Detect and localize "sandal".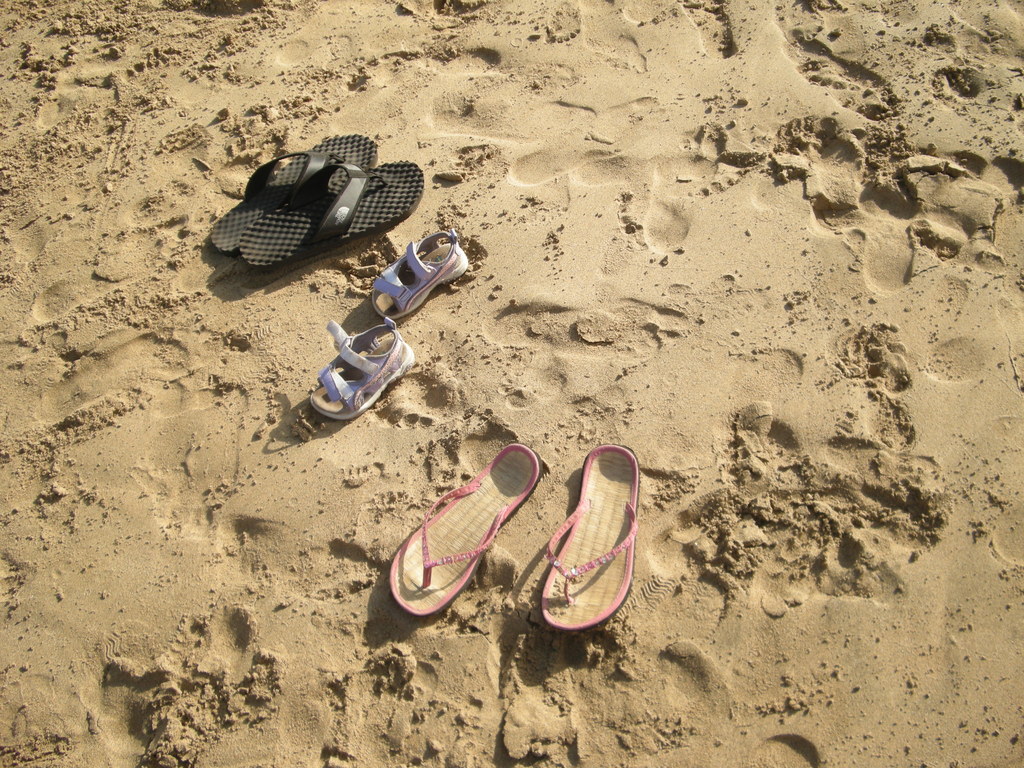
Localized at bbox=[524, 399, 638, 644].
